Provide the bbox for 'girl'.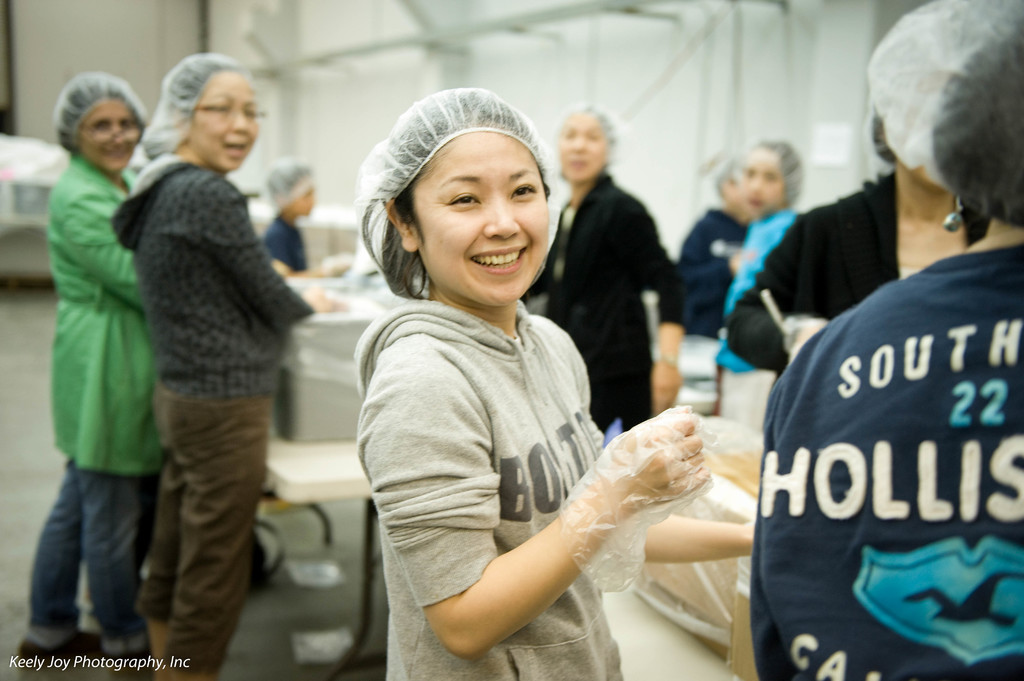
bbox=[714, 131, 796, 433].
